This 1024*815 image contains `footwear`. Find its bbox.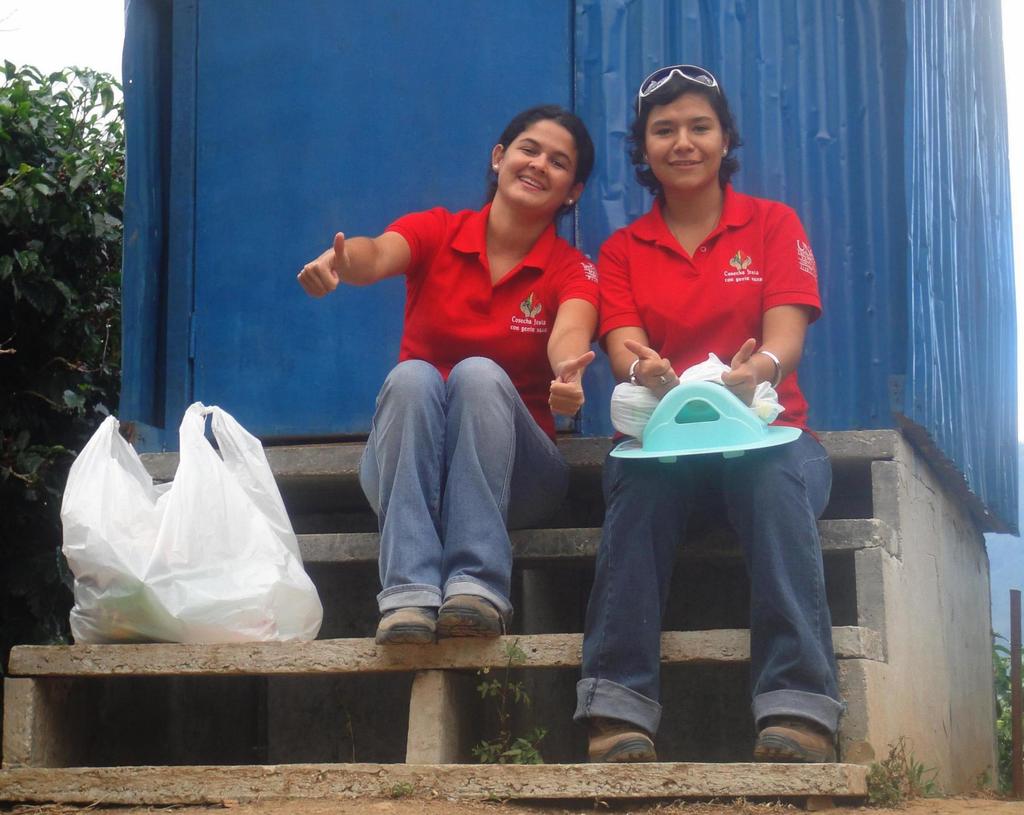
588, 723, 667, 766.
